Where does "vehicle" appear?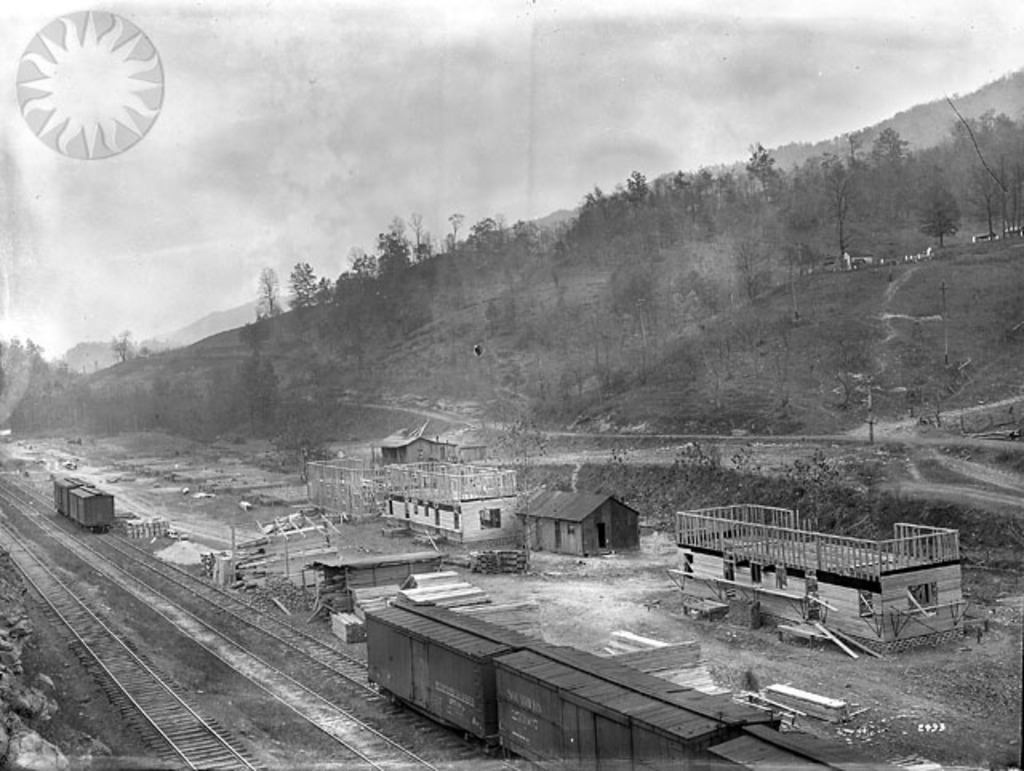
Appears at pyautogui.locateOnScreen(51, 477, 112, 531).
